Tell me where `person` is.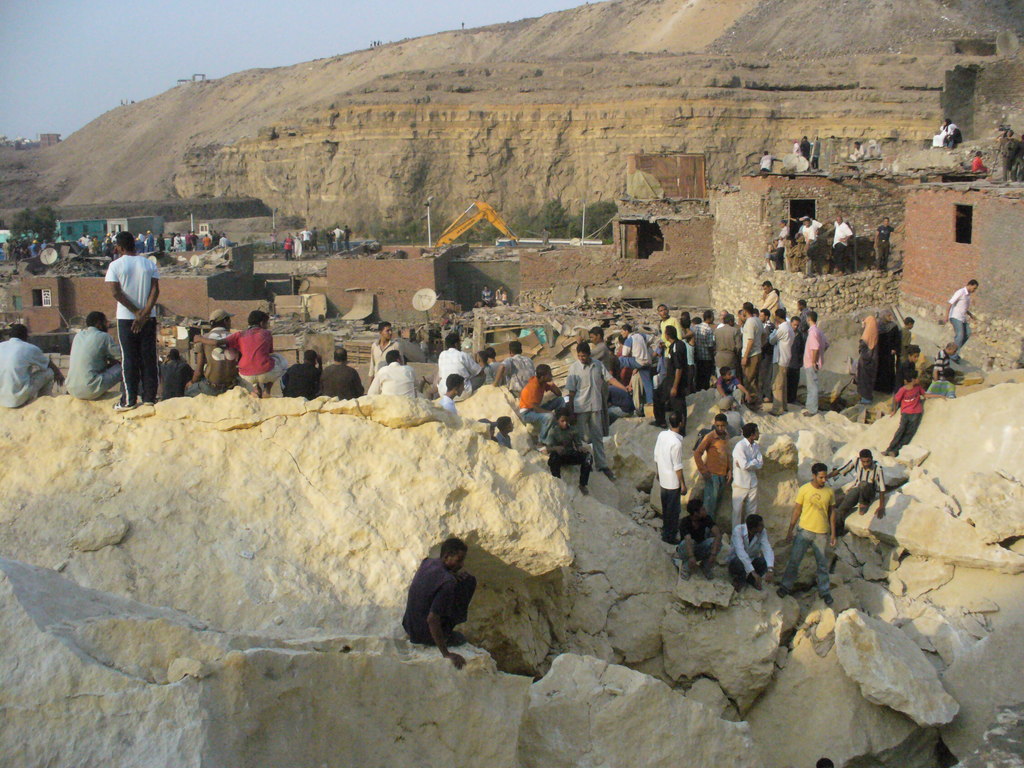
`person` is at left=210, top=228, right=214, bottom=248.
